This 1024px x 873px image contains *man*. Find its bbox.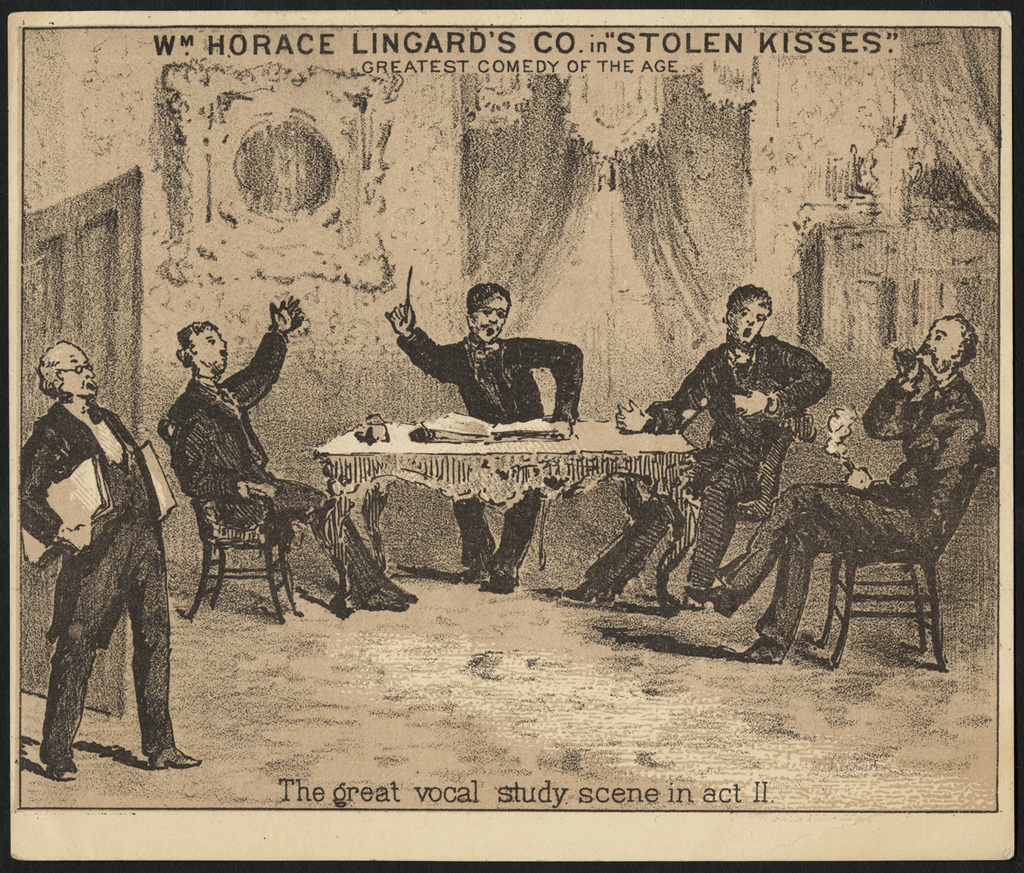
384,279,585,591.
